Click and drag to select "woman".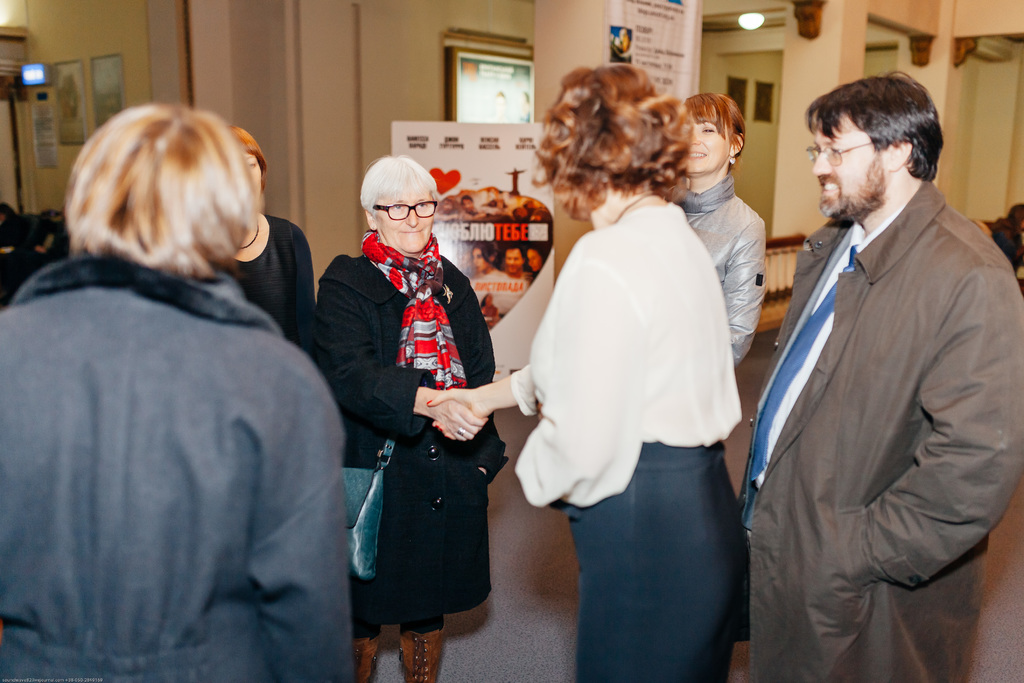
Selection: {"left": 317, "top": 154, "right": 492, "bottom": 682}.
